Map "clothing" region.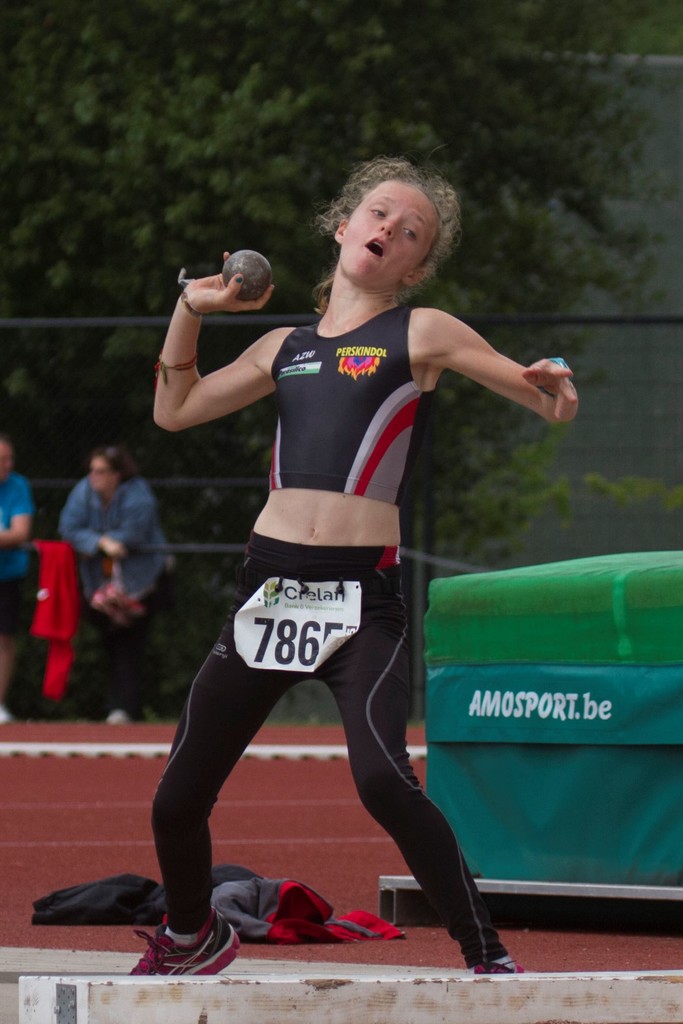
Mapped to pyautogui.locateOnScreen(57, 477, 171, 707).
